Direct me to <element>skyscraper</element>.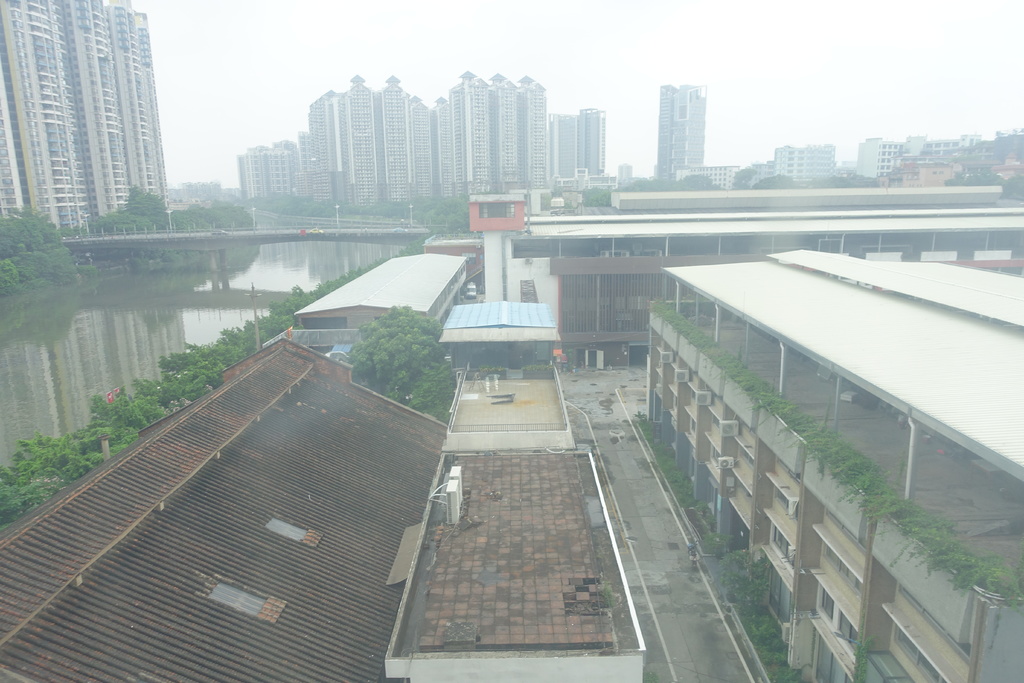
Direction: <region>645, 72, 730, 179</region>.
